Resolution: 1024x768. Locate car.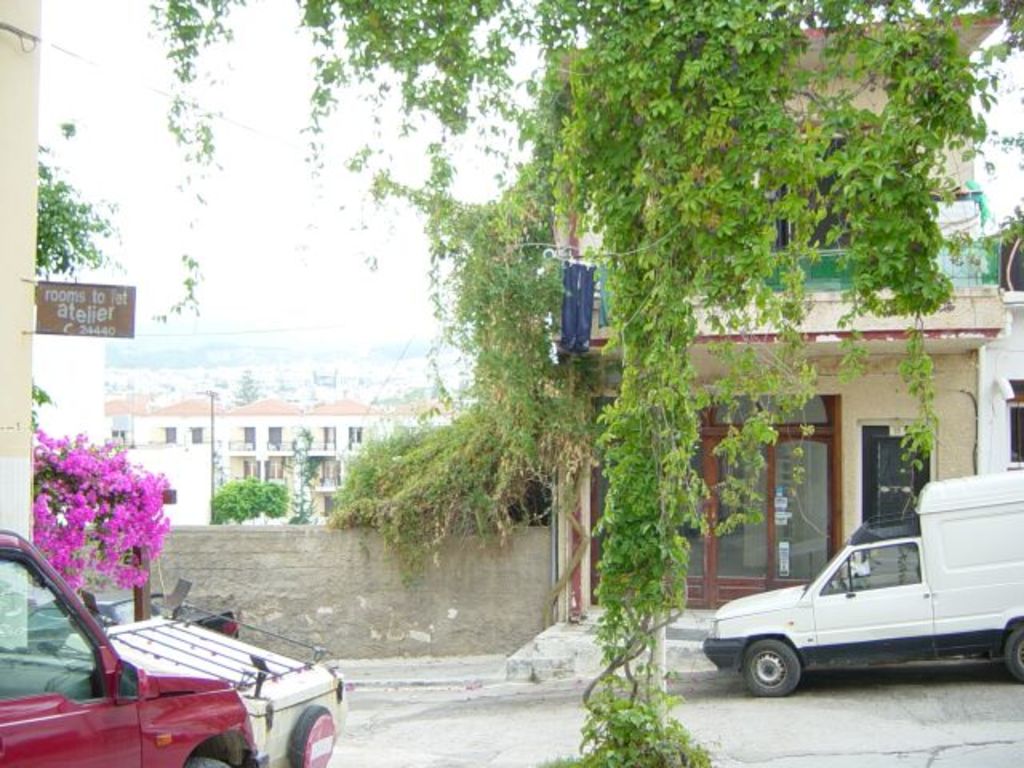
pyautogui.locateOnScreen(0, 522, 264, 766).
